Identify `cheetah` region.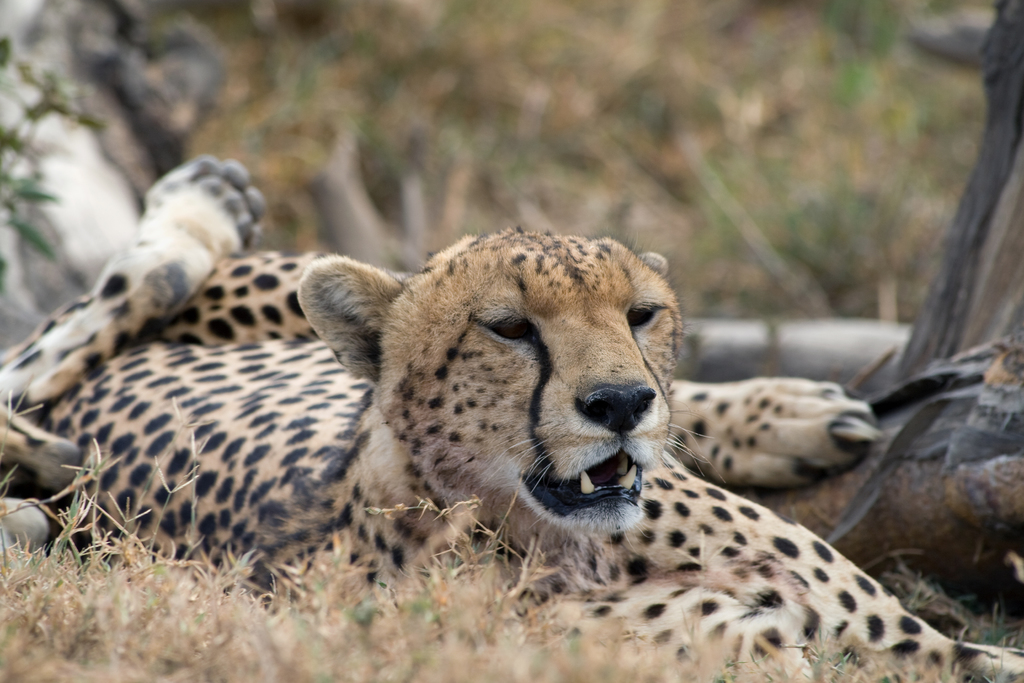
Region: detection(2, 156, 269, 575).
